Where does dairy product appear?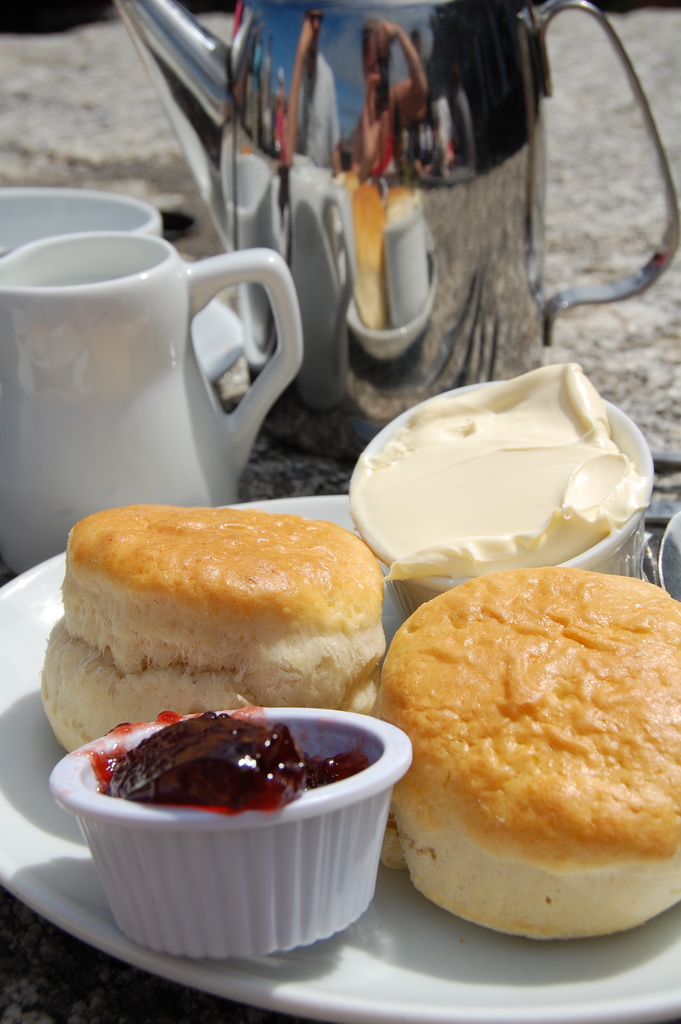
Appears at [96, 705, 368, 808].
